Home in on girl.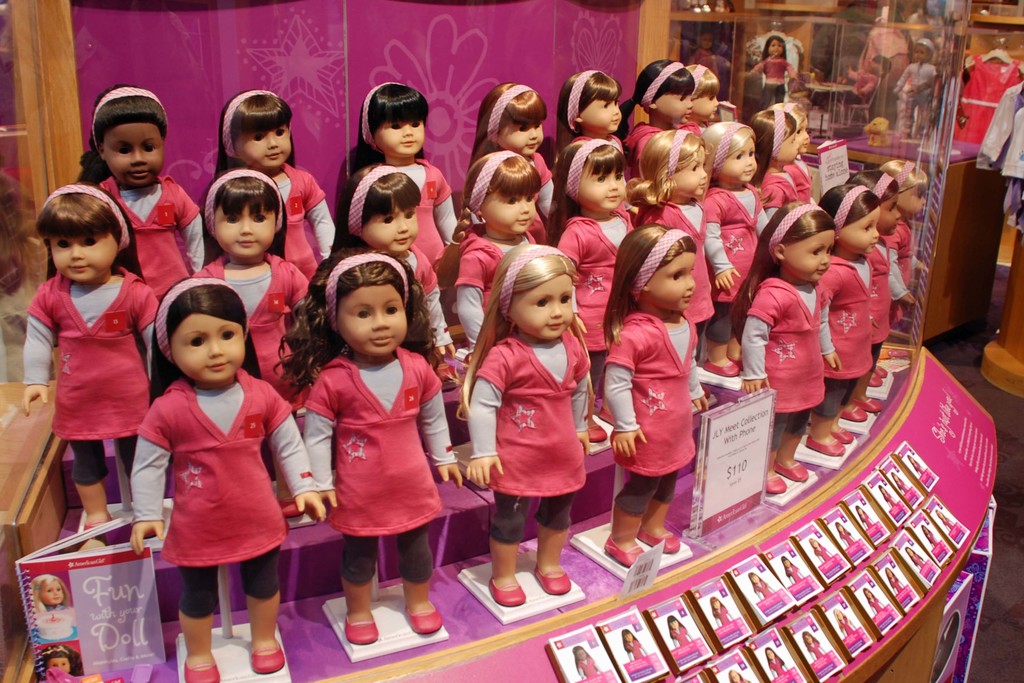
Homed in at [806, 54, 890, 106].
